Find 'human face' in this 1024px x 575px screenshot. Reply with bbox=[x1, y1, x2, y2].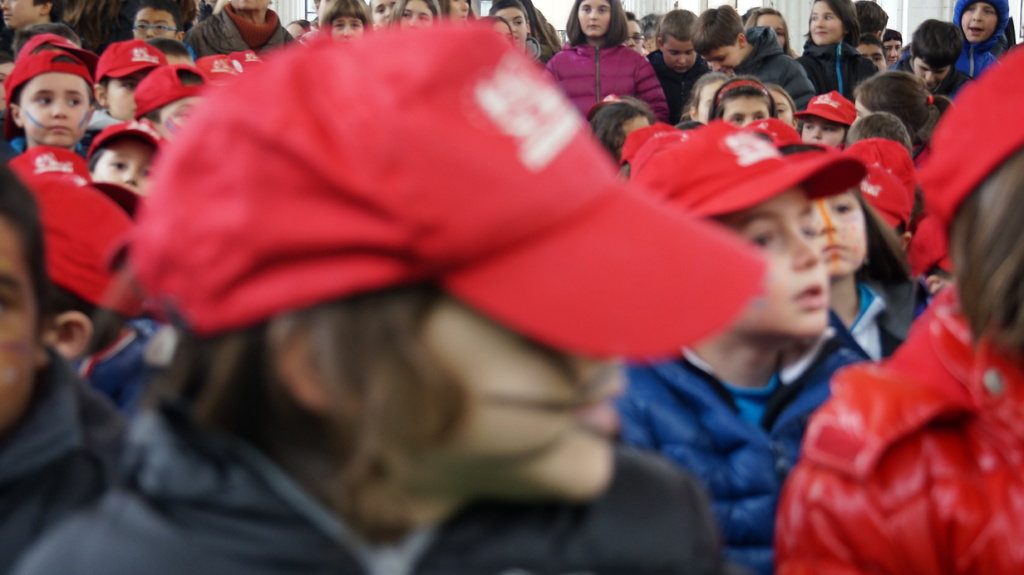
bbox=[807, 1, 843, 47].
